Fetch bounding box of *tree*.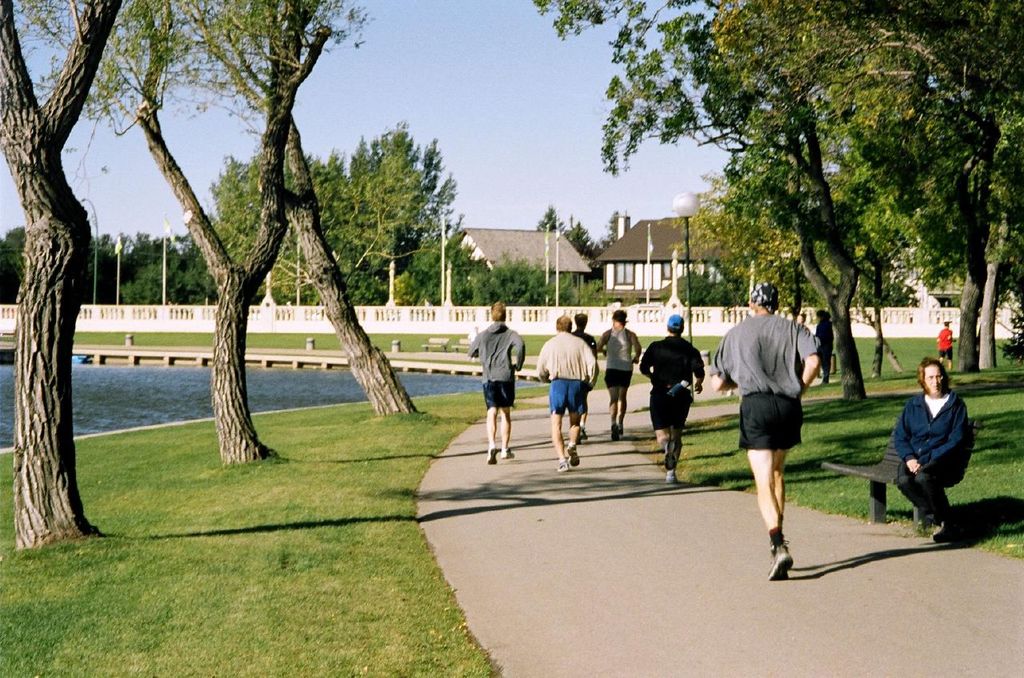
Bbox: [x1=239, y1=0, x2=423, y2=421].
